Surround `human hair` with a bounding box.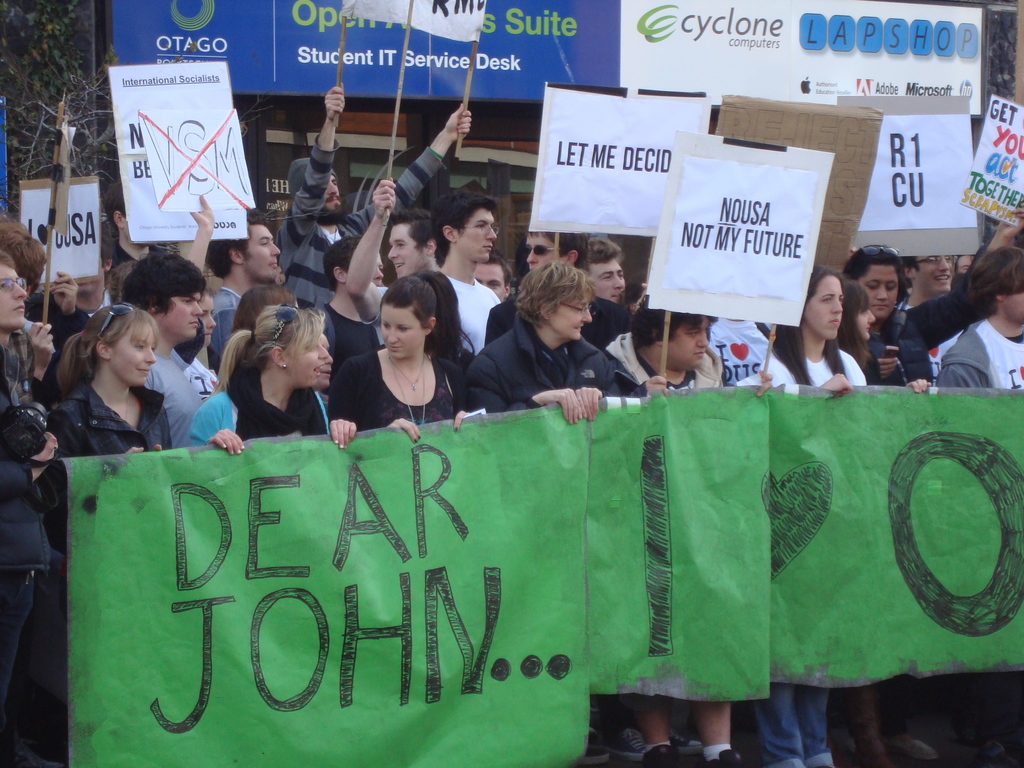
(left=214, top=302, right=333, bottom=392).
